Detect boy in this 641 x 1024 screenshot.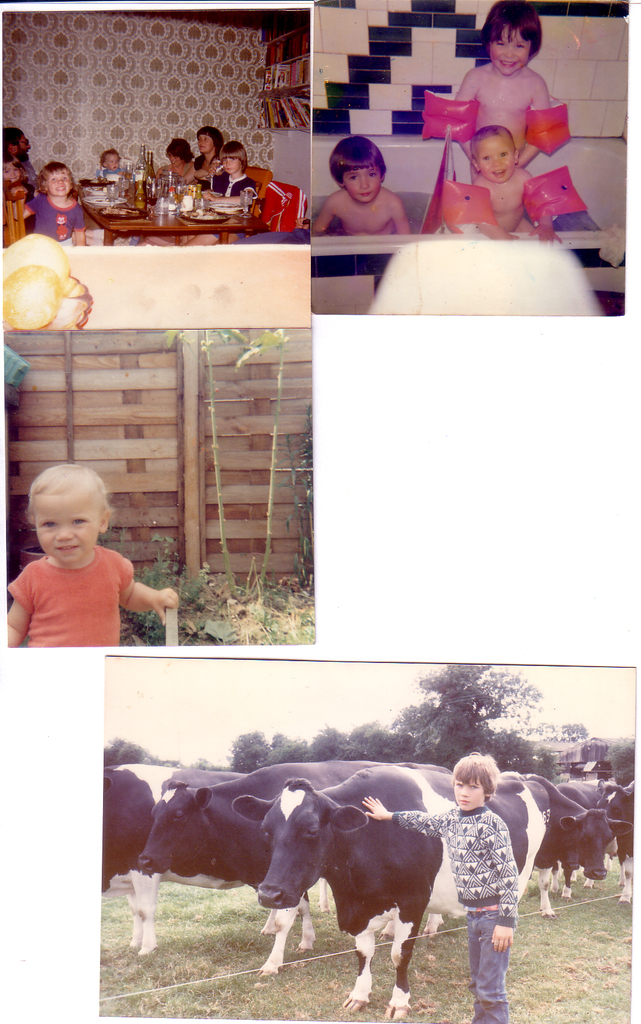
Detection: <box>154,140,193,172</box>.
